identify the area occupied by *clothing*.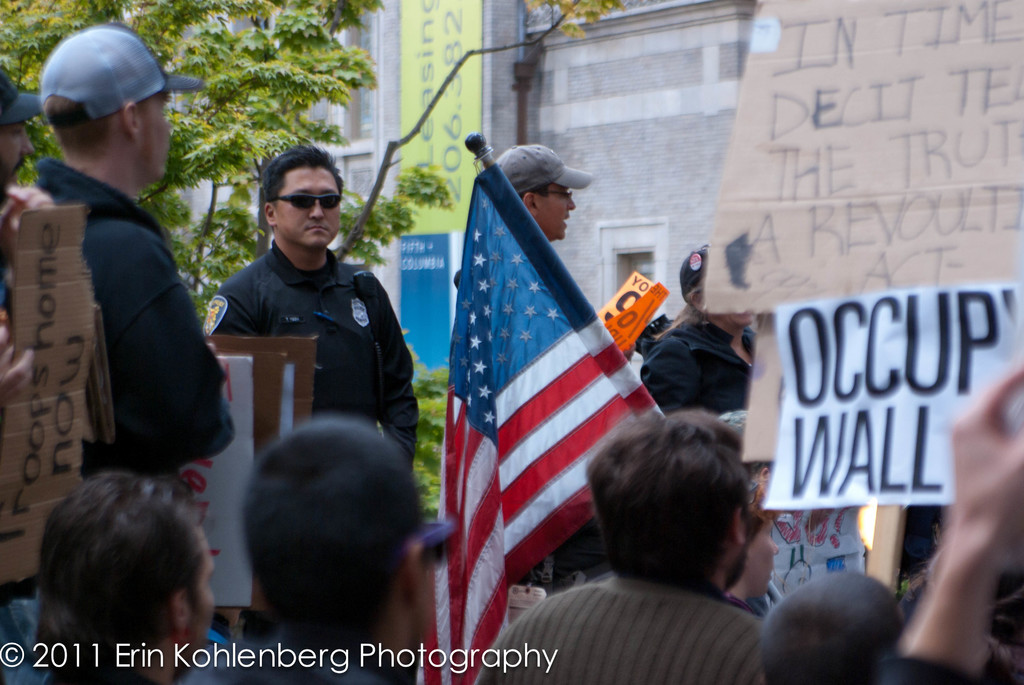
Area: {"x1": 161, "y1": 614, "x2": 372, "y2": 684}.
